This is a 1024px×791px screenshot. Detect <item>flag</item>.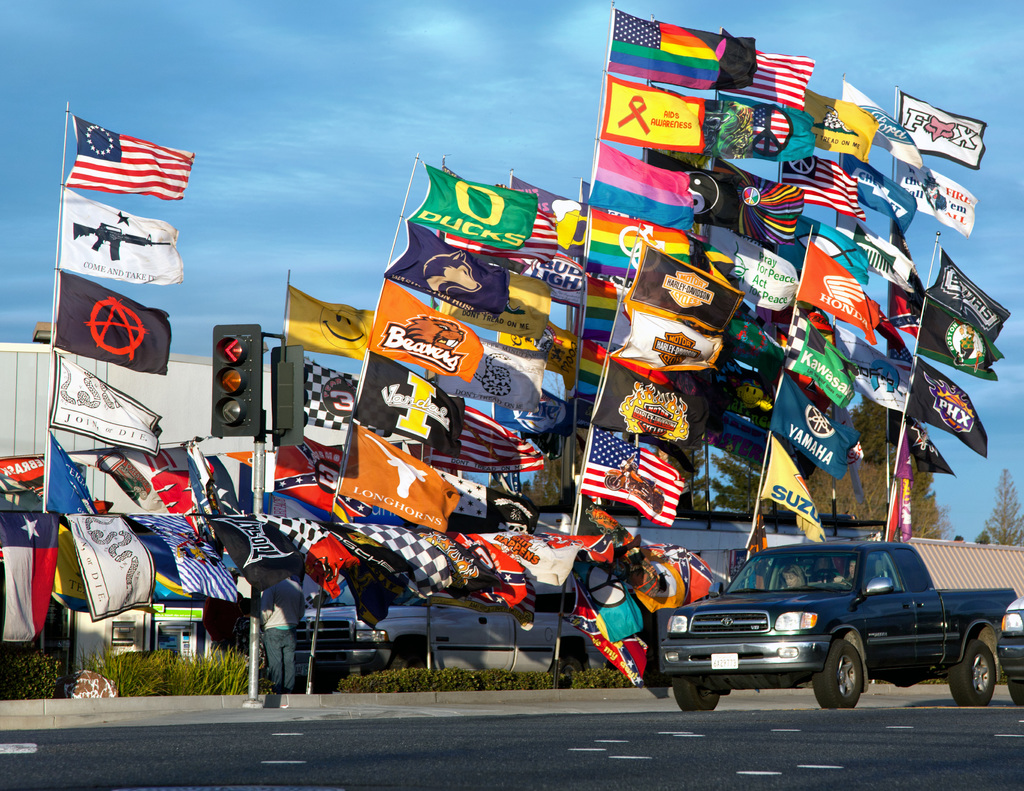
region(588, 76, 712, 148).
